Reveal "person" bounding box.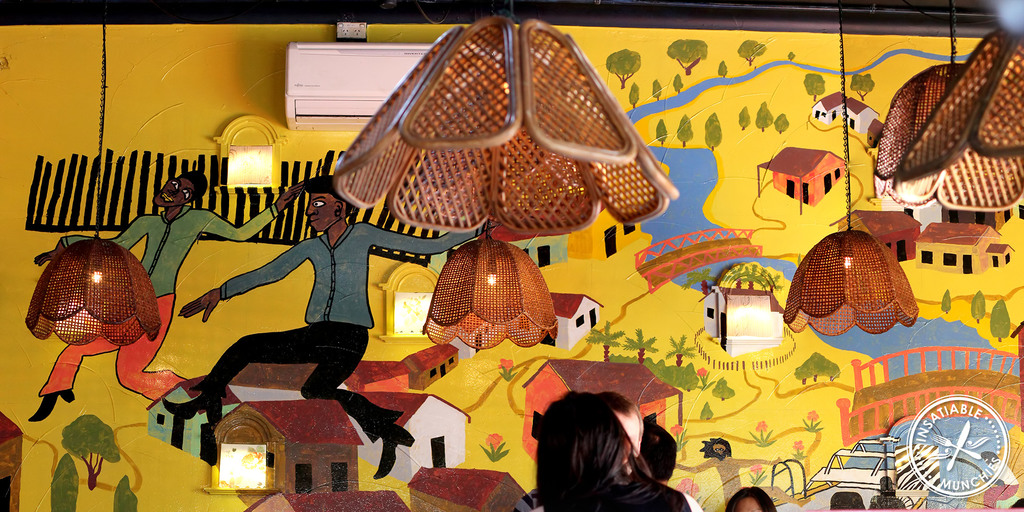
Revealed: locate(723, 481, 775, 511).
